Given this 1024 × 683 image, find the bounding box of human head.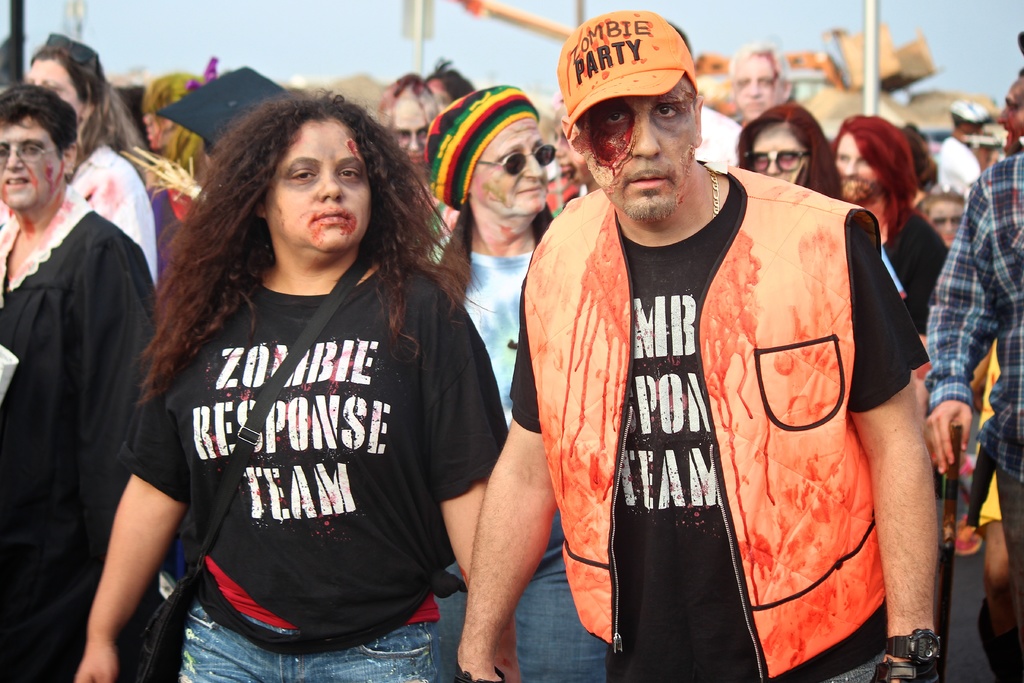
rect(952, 99, 991, 136).
